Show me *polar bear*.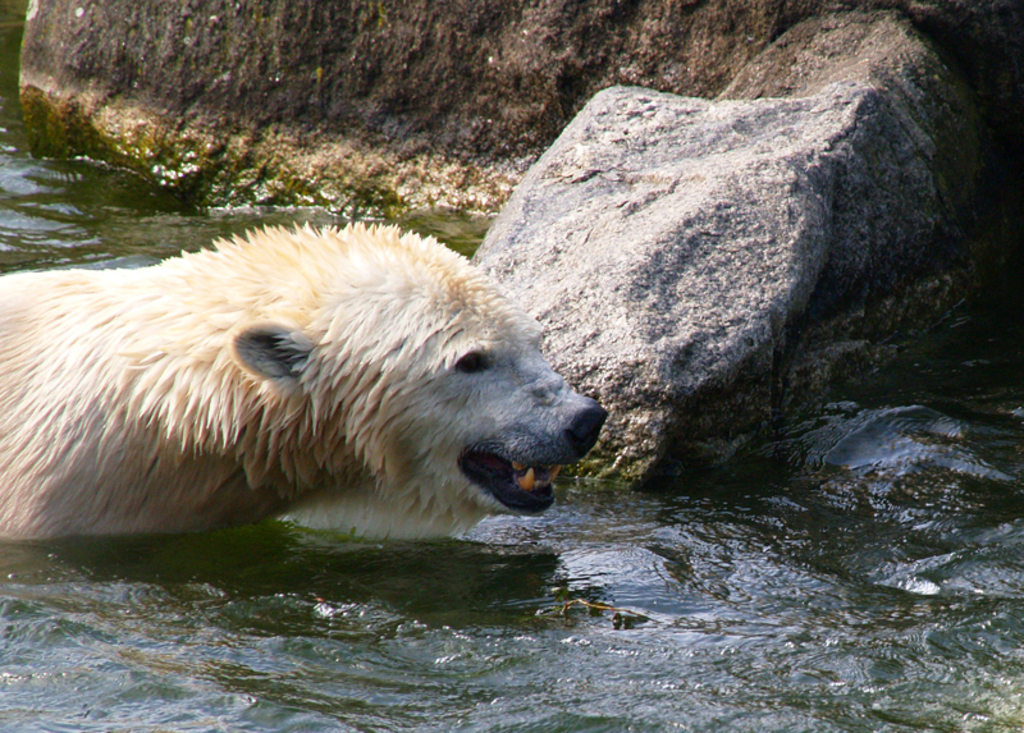
*polar bear* is here: [left=0, top=210, right=616, bottom=542].
